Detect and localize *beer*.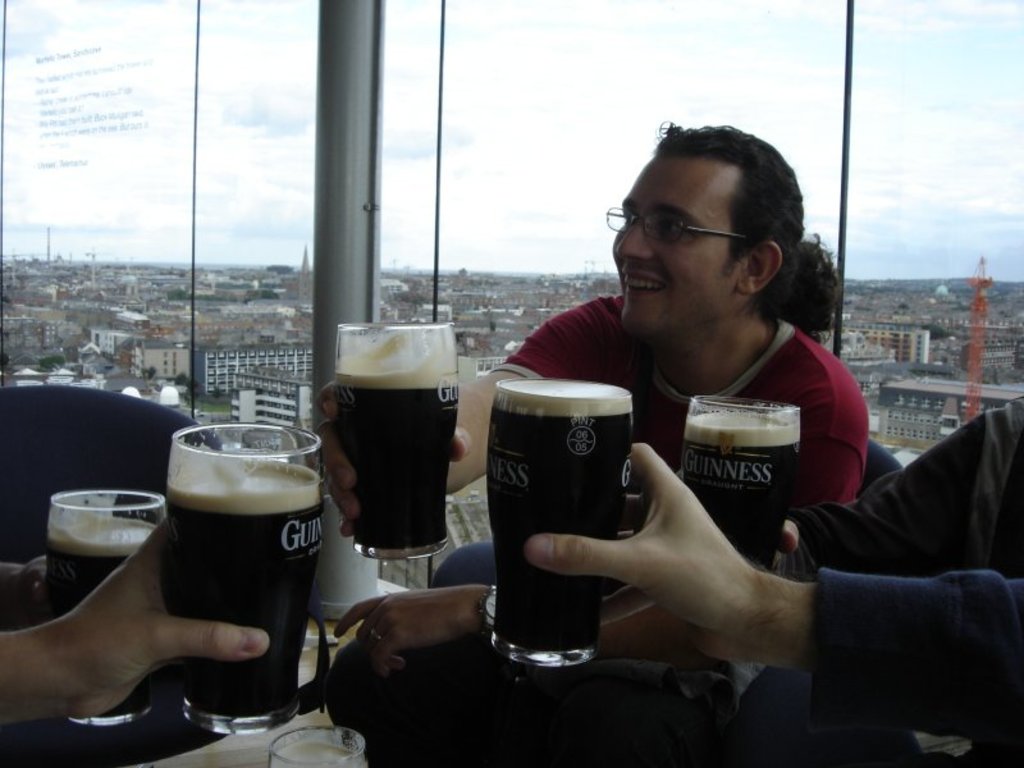
Localized at <box>486,394,623,650</box>.
